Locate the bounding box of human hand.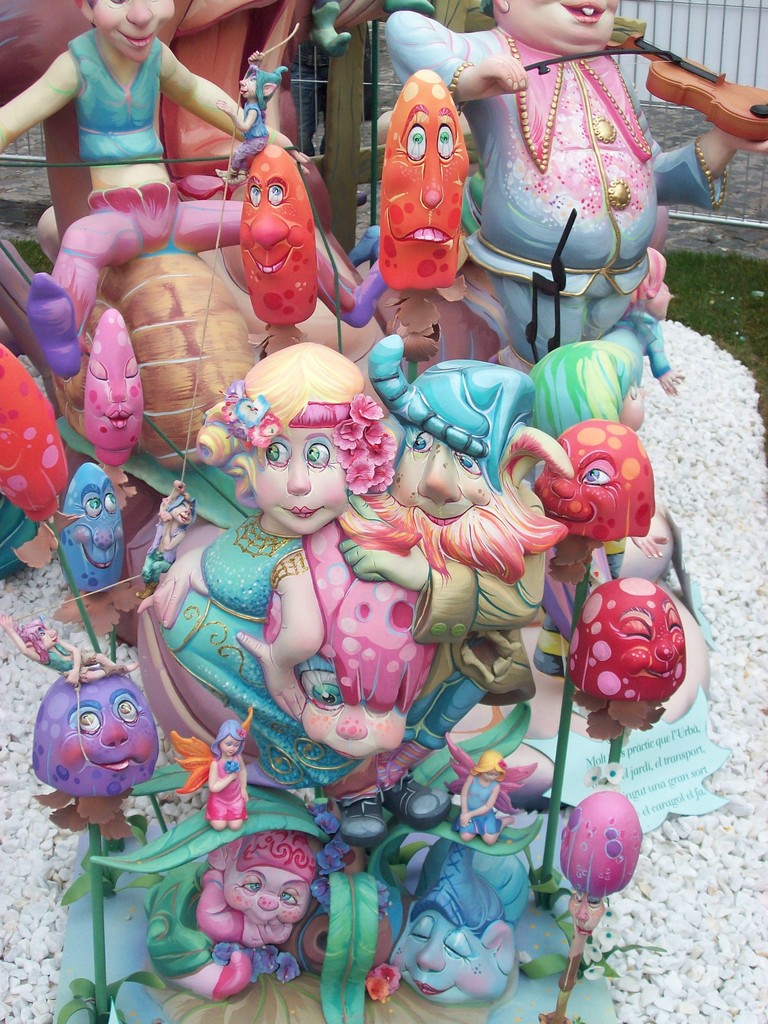
Bounding box: detection(336, 488, 429, 596).
